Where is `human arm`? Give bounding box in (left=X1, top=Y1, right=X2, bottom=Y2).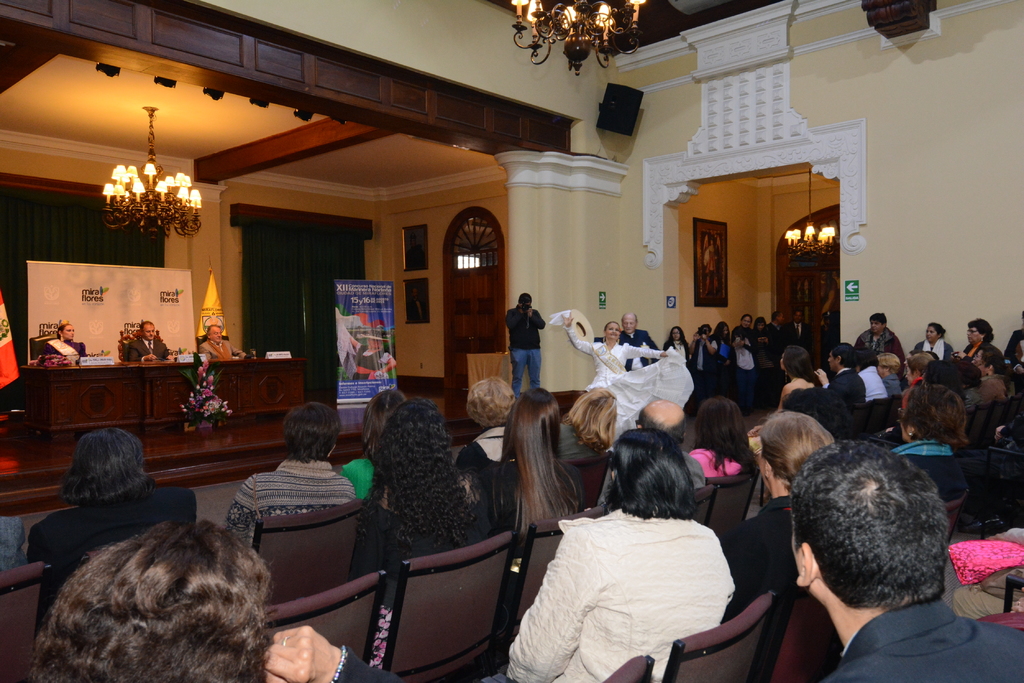
(left=559, top=311, right=600, bottom=357).
